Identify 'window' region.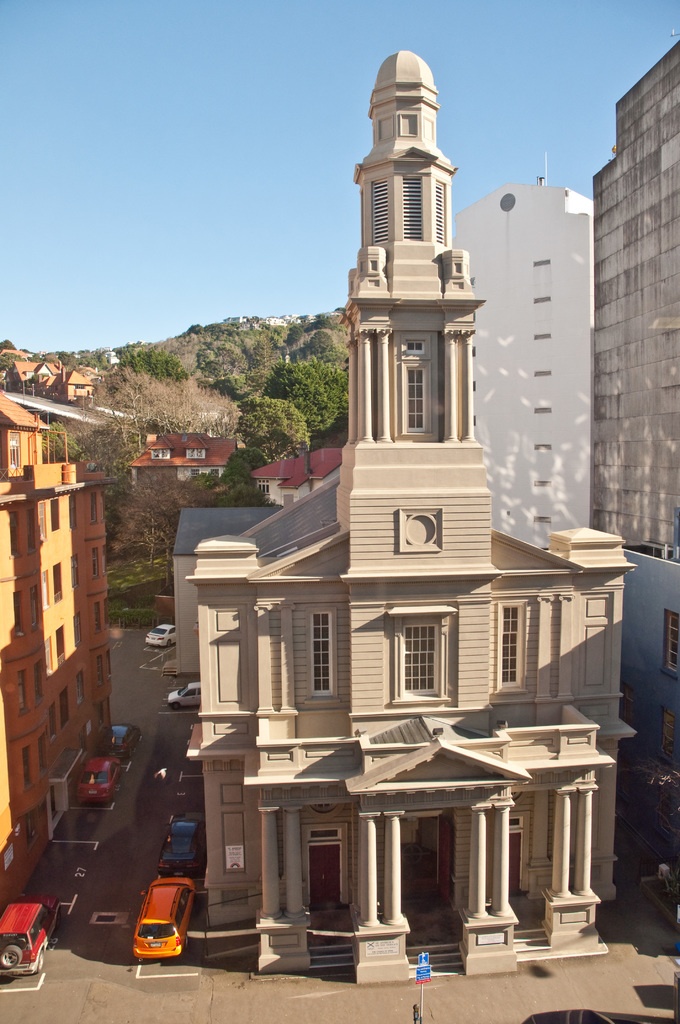
Region: 73/671/87/704.
